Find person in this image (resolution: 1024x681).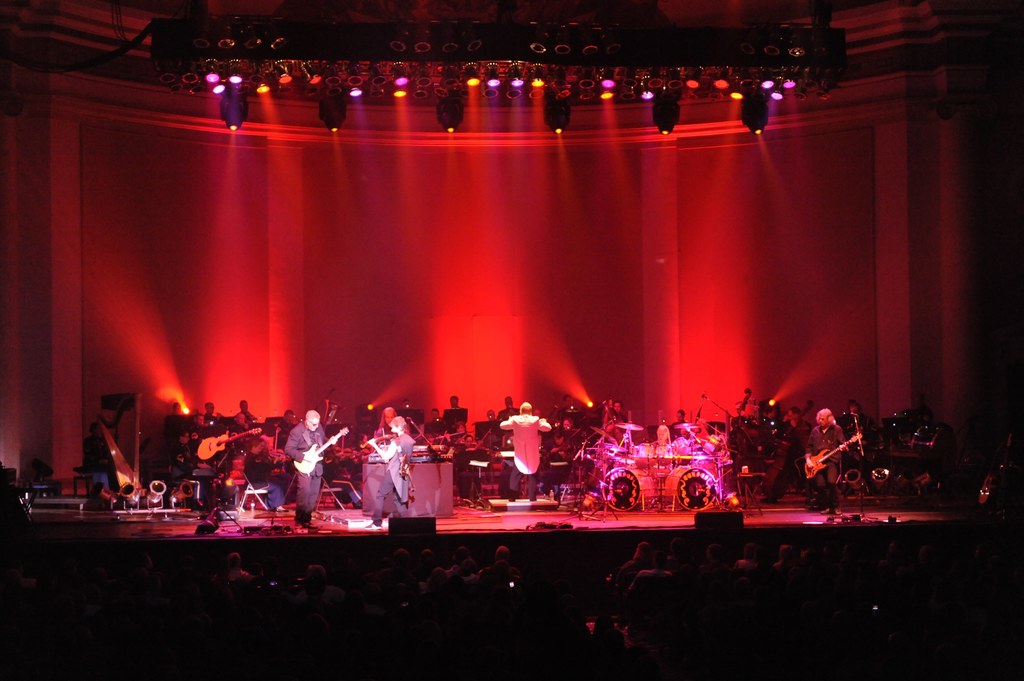
[233,398,256,429].
